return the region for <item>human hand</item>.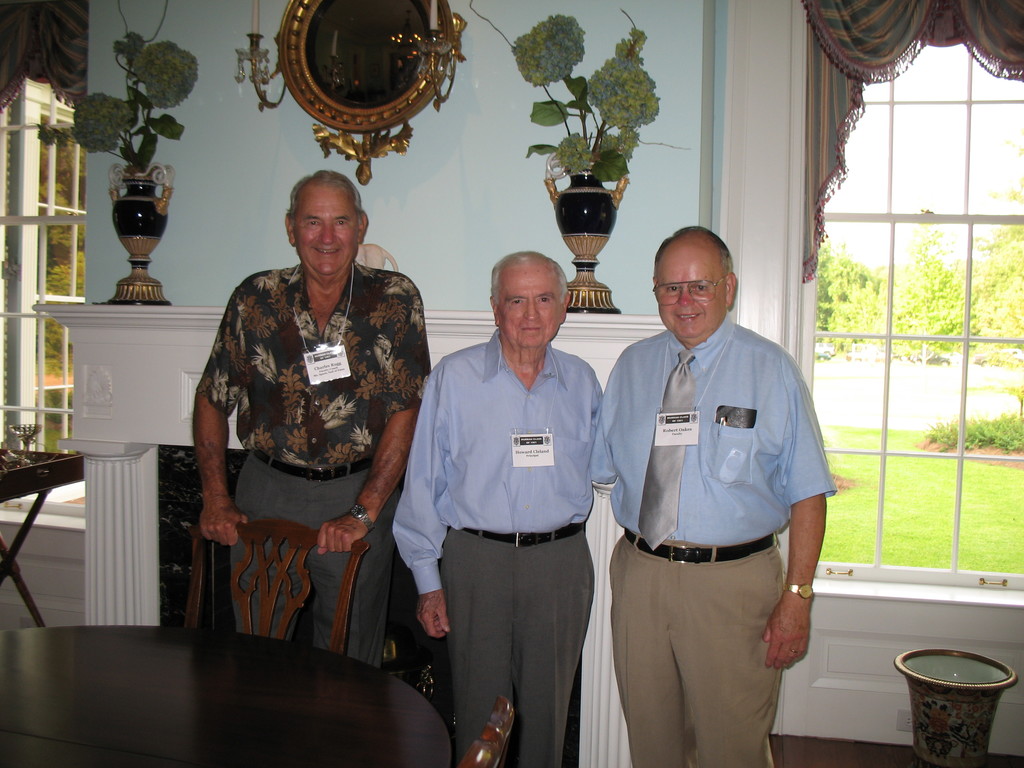
box(412, 589, 452, 642).
